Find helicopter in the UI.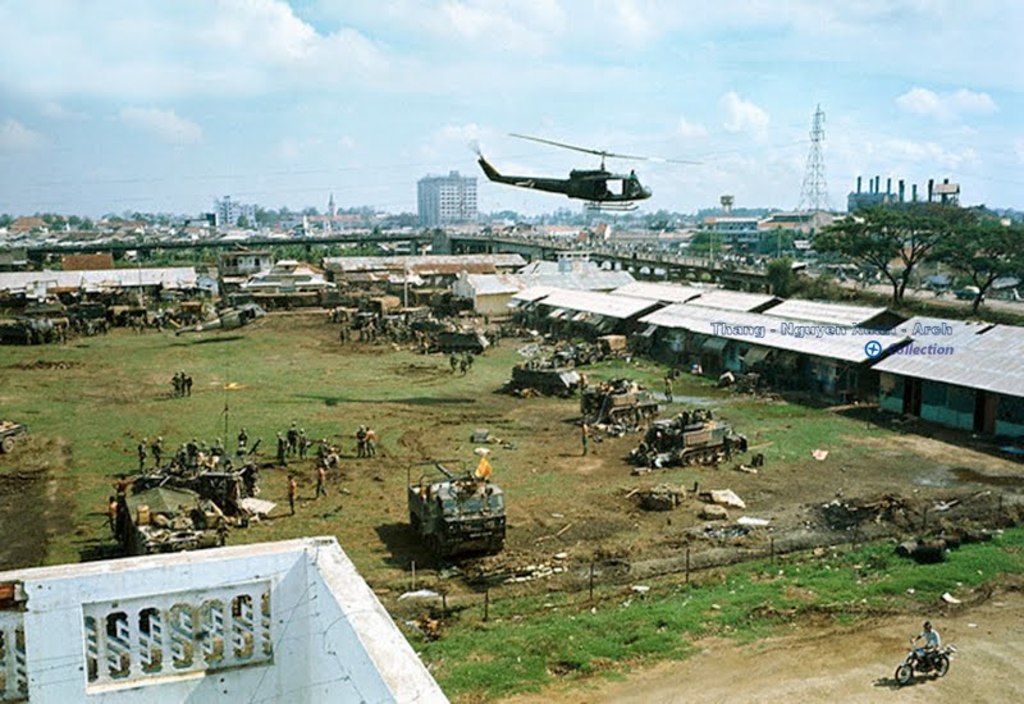
UI element at bbox(173, 292, 271, 332).
